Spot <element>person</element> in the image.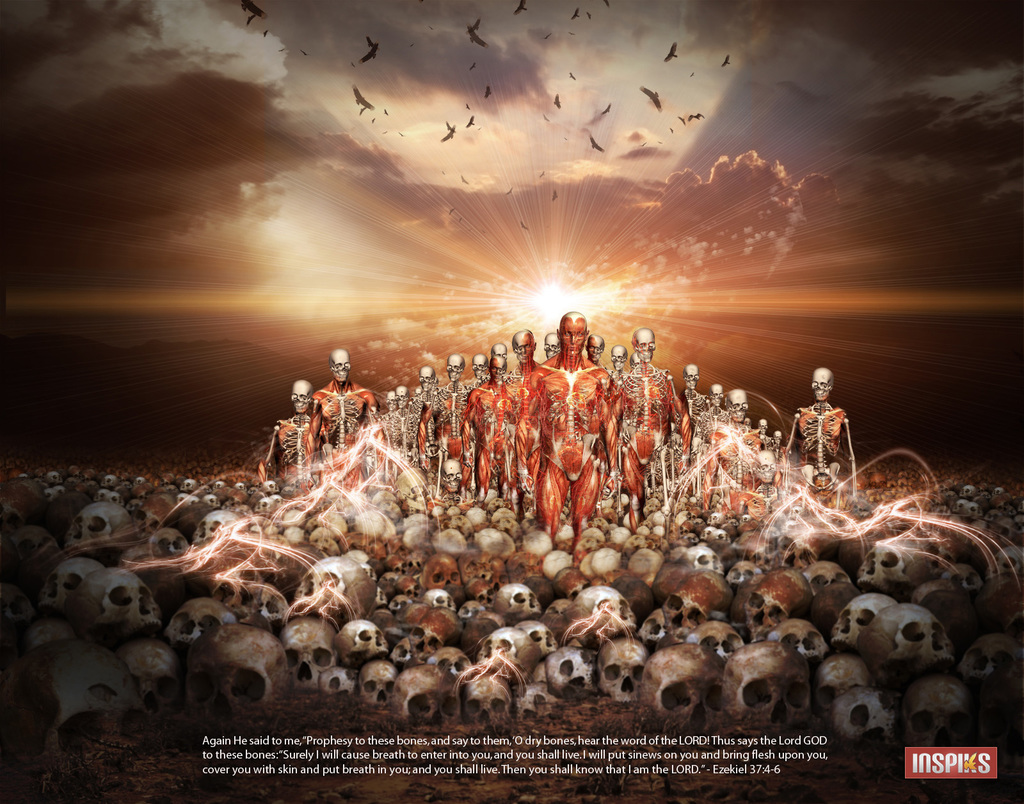
<element>person</element> found at Rect(514, 312, 625, 536).
